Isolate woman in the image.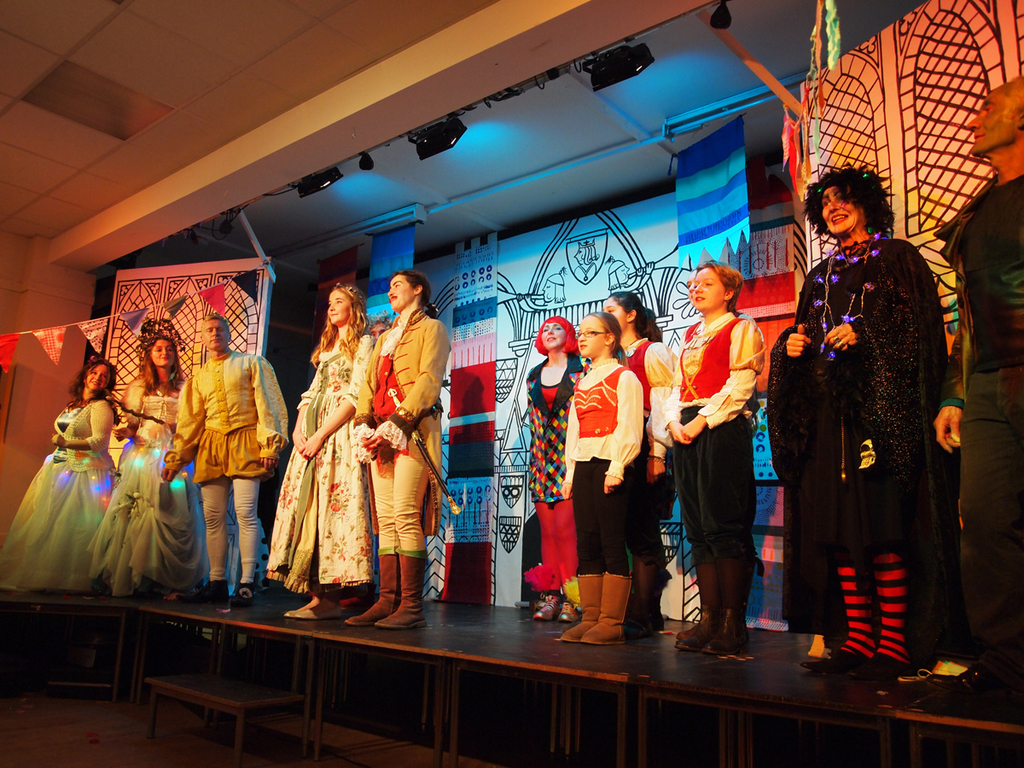
Isolated region: x1=673 y1=265 x2=749 y2=649.
